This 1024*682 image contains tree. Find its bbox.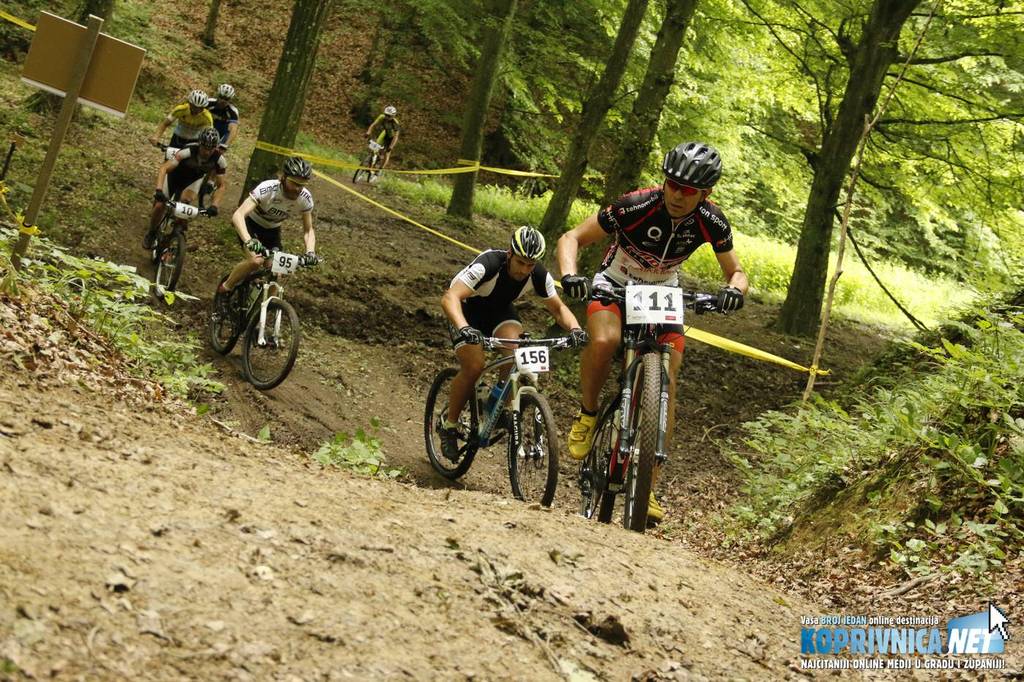
box=[224, 0, 328, 230].
